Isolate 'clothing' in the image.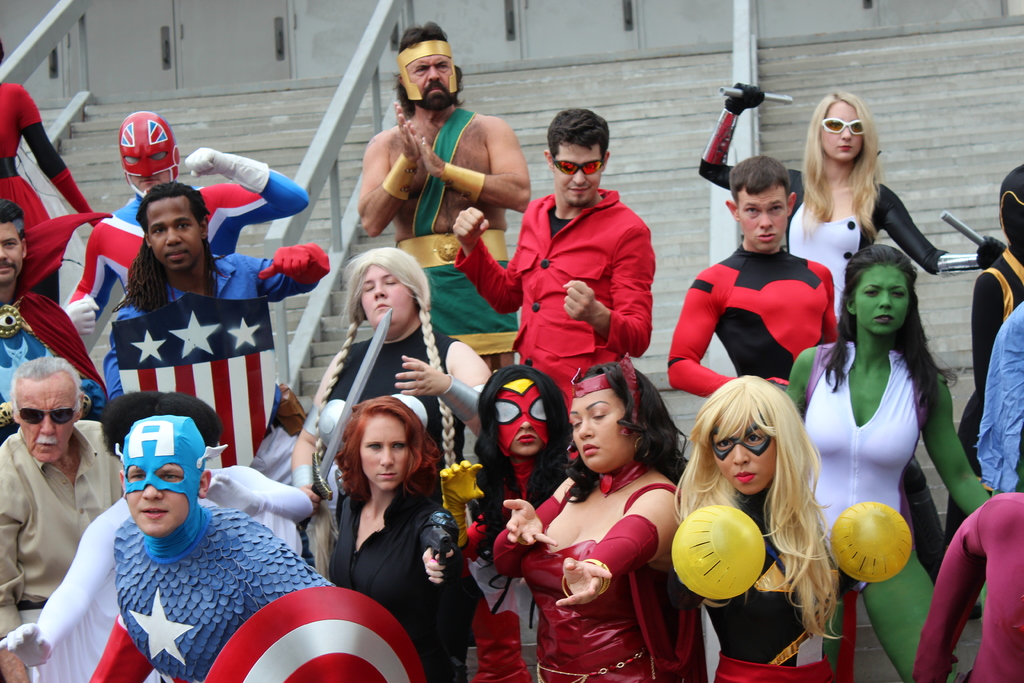
Isolated region: bbox=[66, 168, 310, 311].
